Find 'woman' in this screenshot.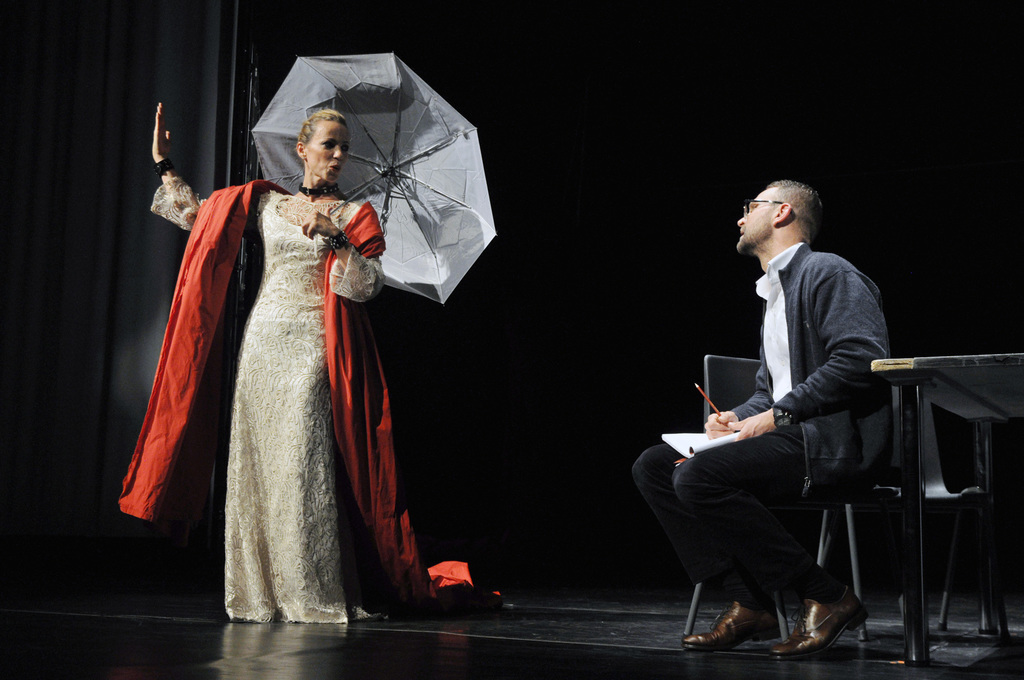
The bounding box for 'woman' is {"x1": 162, "y1": 95, "x2": 413, "y2": 612}.
